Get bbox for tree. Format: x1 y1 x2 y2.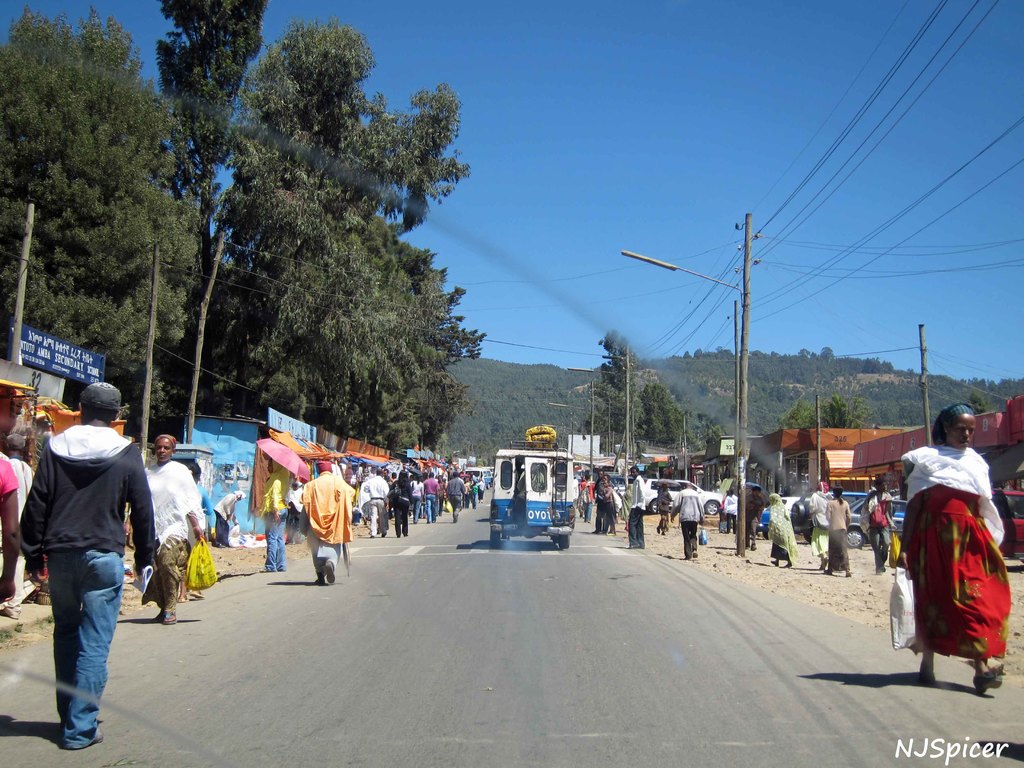
0 10 202 444.
